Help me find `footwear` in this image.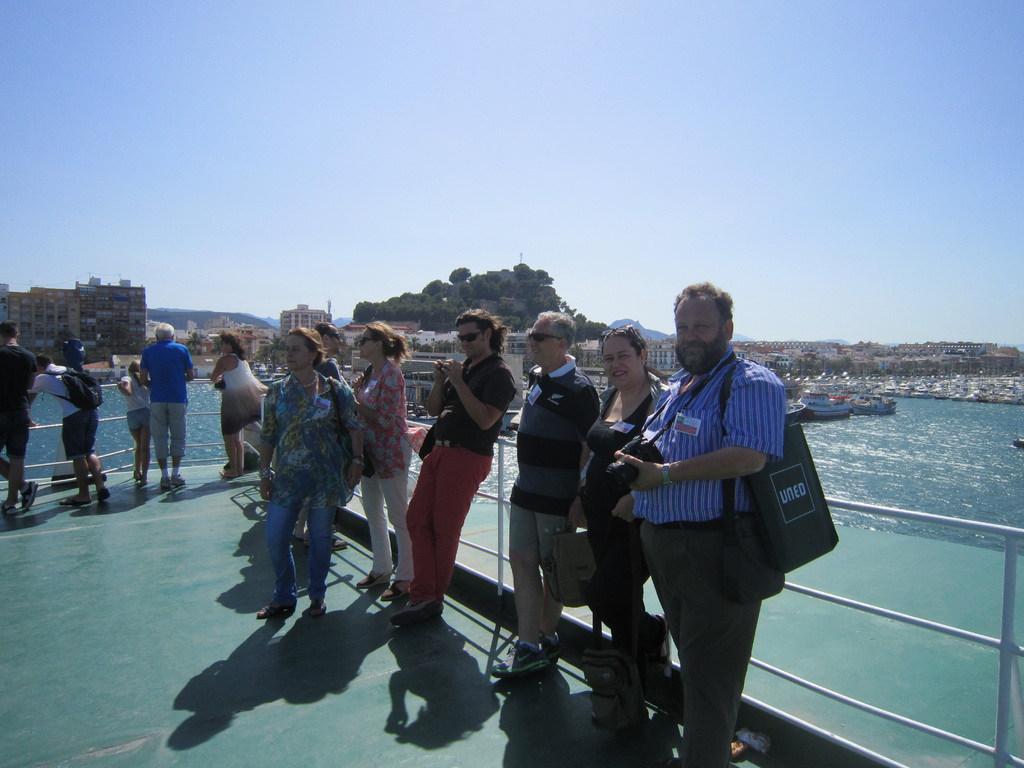
Found it: [x1=62, y1=502, x2=79, y2=508].
